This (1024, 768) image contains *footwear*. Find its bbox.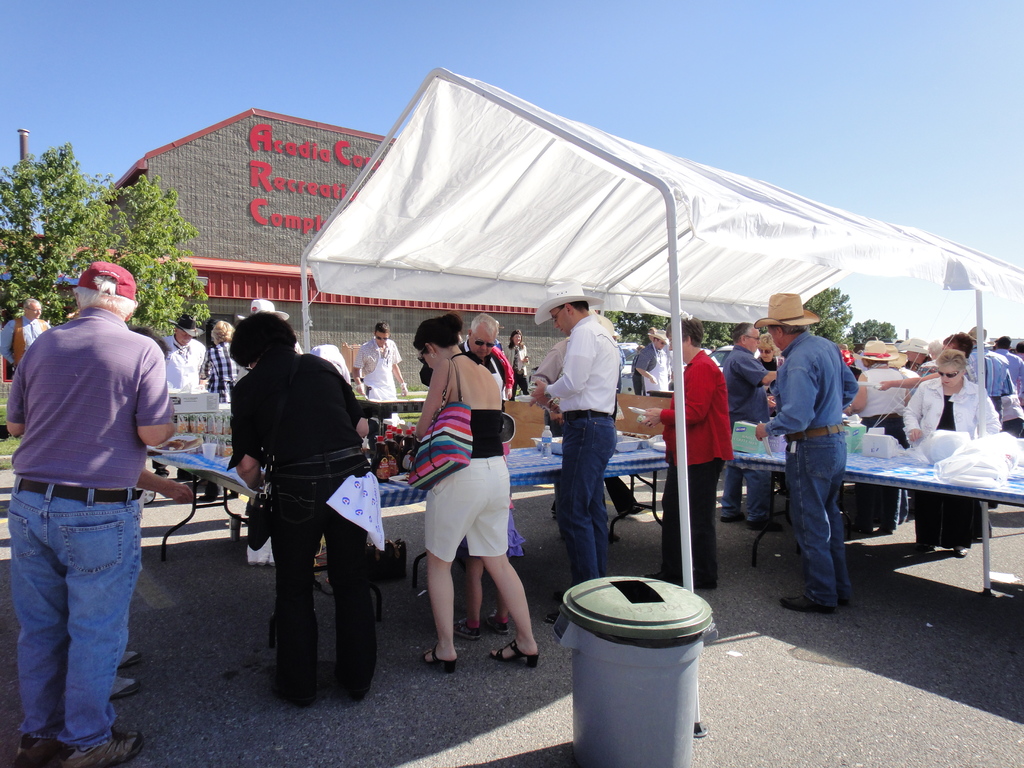
(490,640,535,666).
